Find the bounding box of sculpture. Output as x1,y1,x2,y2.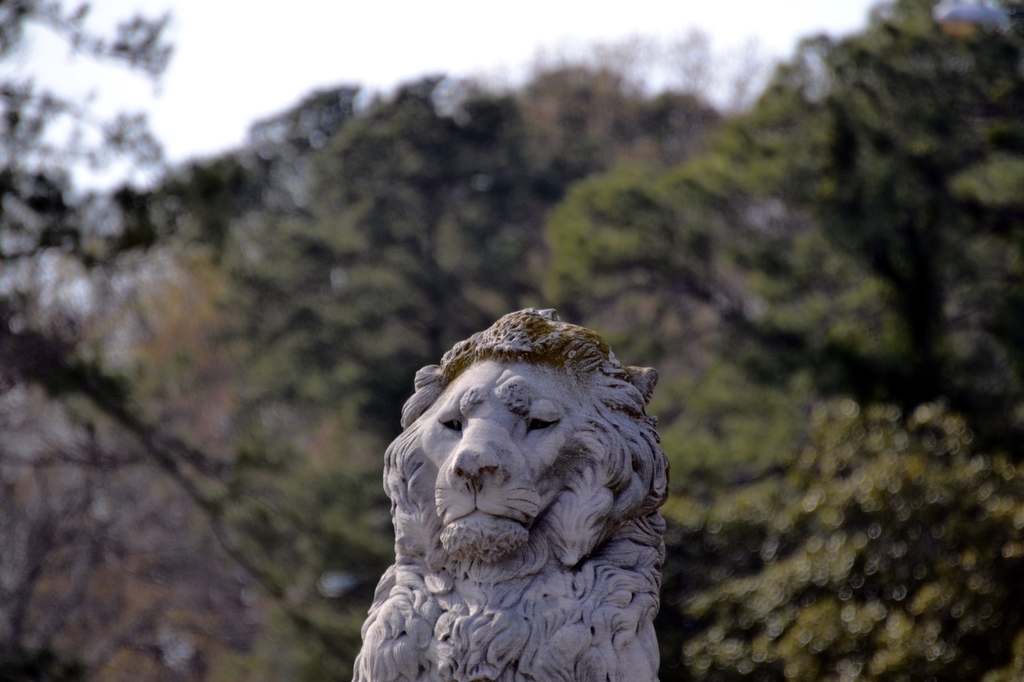
351,307,667,665.
